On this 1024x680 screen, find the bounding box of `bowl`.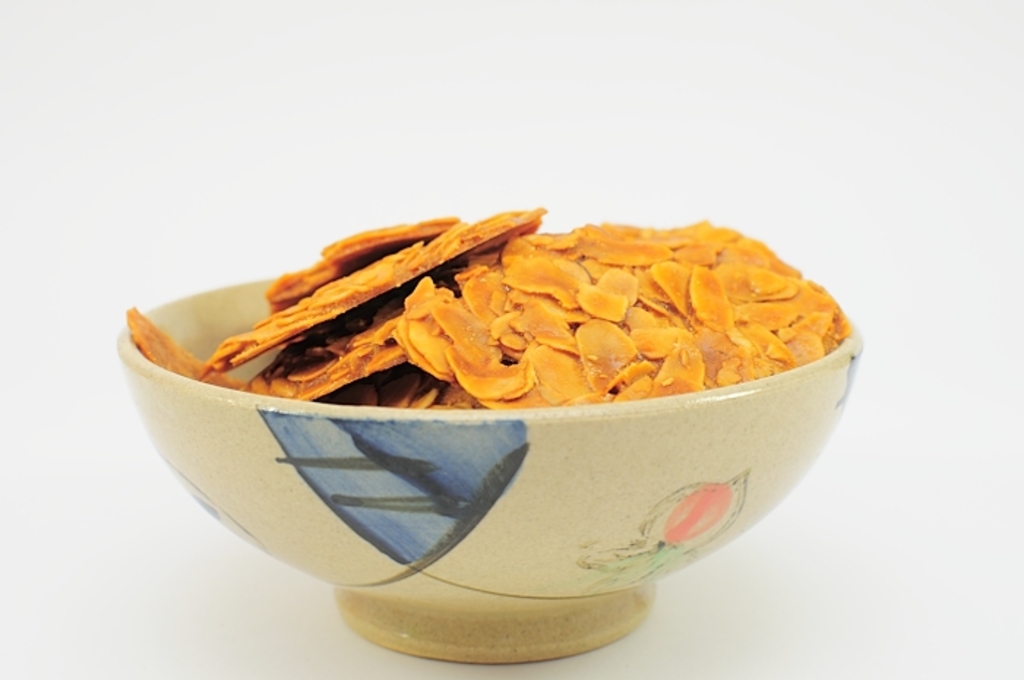
Bounding box: (x1=110, y1=254, x2=872, y2=667).
